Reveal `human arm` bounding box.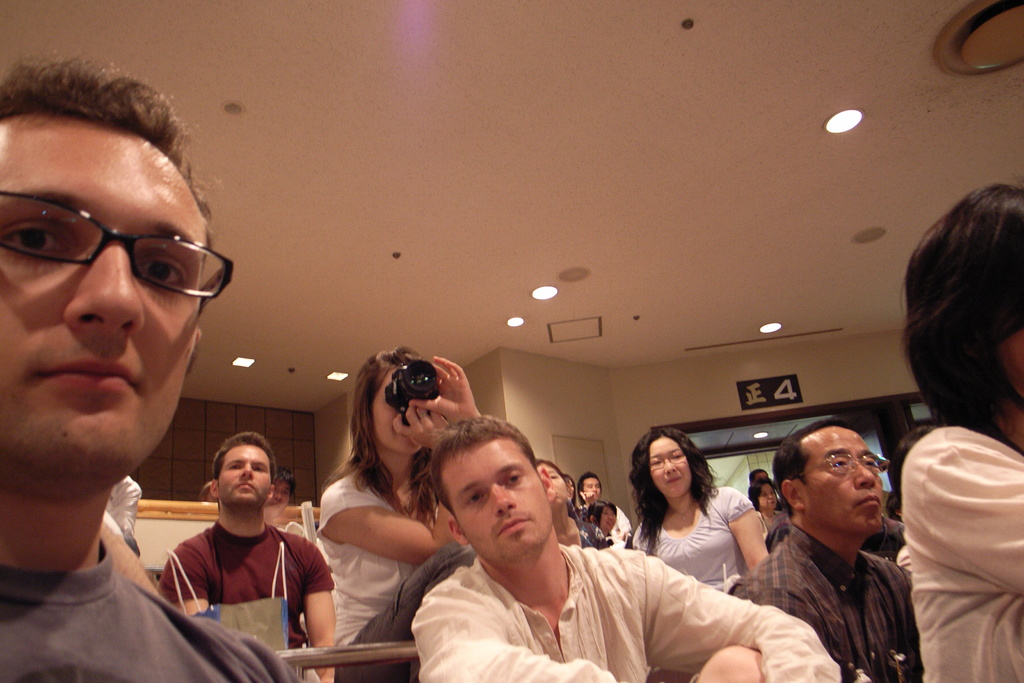
Revealed: Rect(302, 536, 332, 682).
